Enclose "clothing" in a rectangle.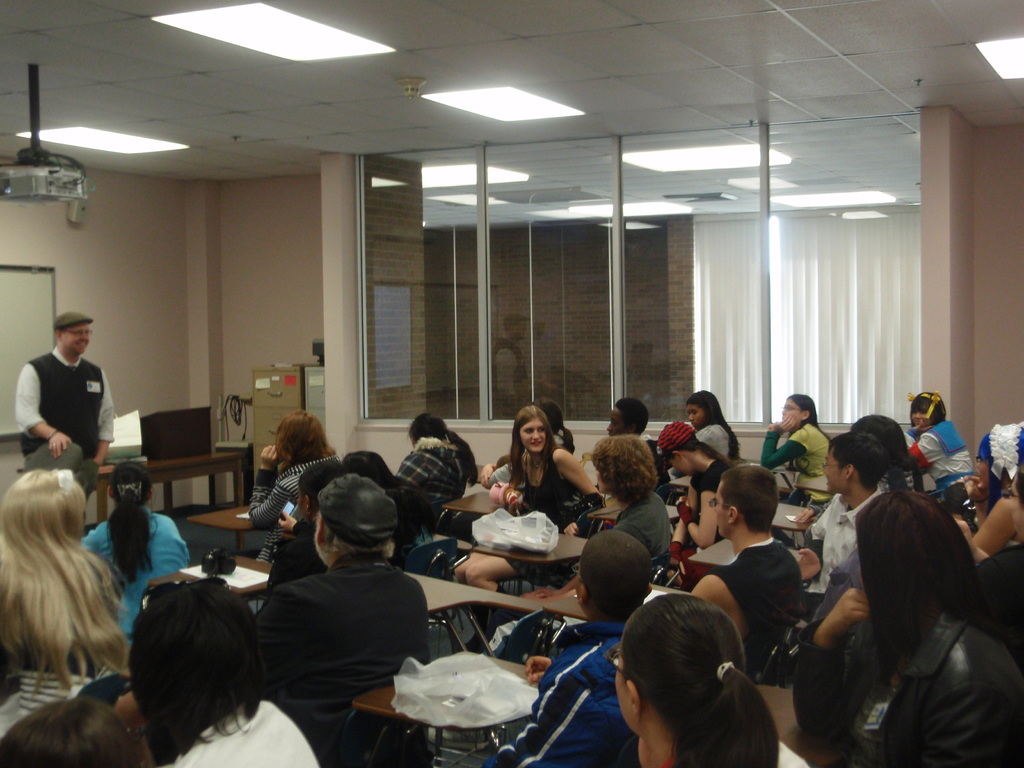
<region>249, 457, 339, 575</region>.
